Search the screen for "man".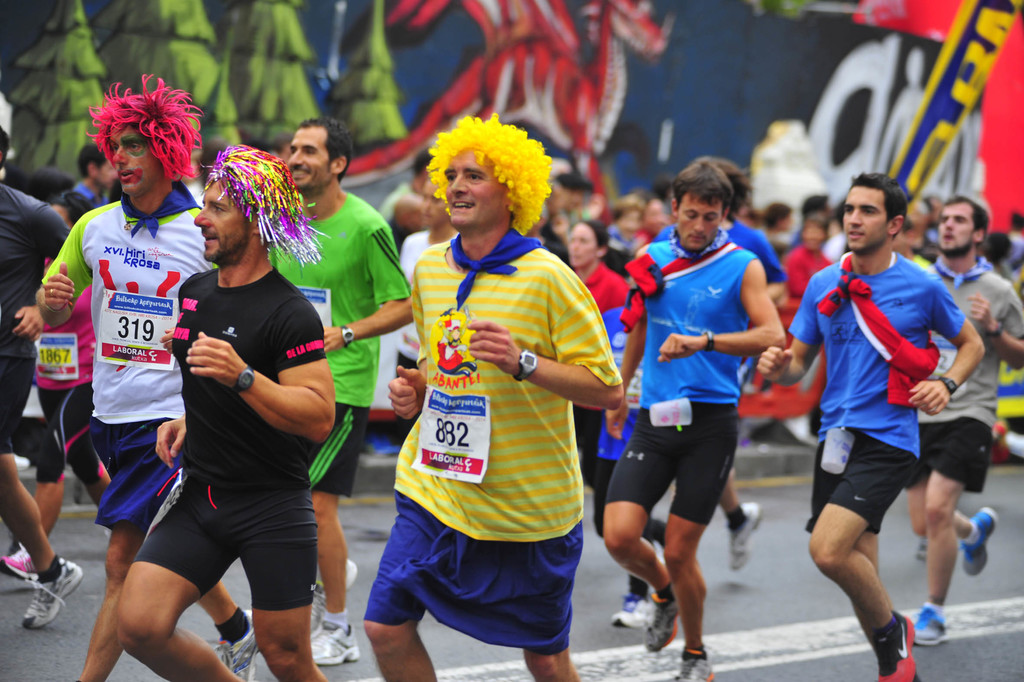
Found at pyautogui.locateOnScreen(372, 144, 433, 216).
